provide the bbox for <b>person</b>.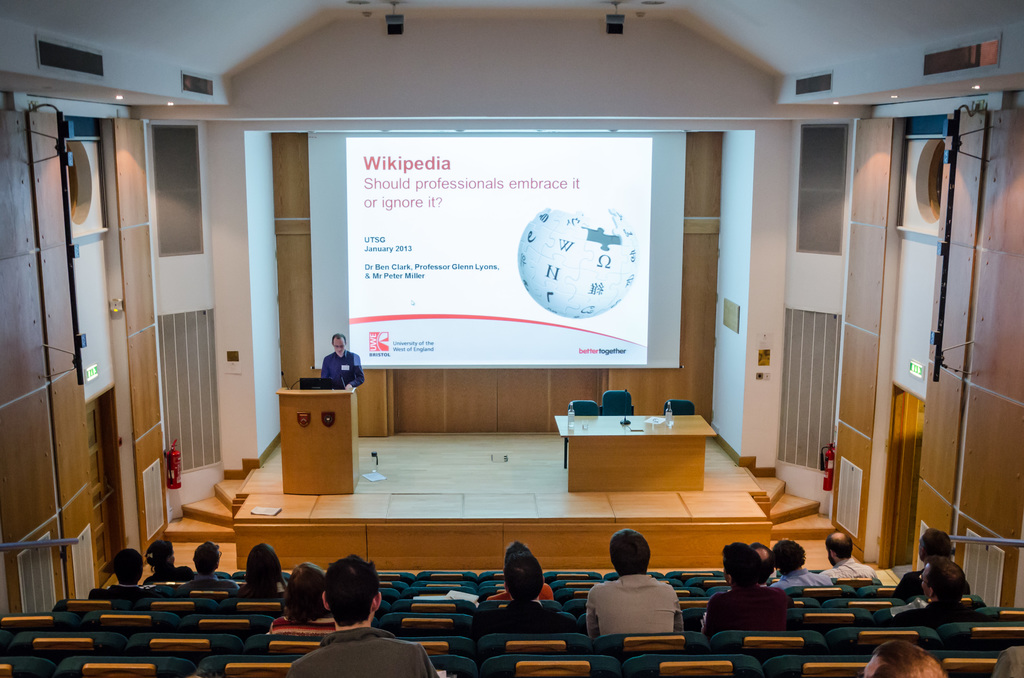
320,328,365,385.
